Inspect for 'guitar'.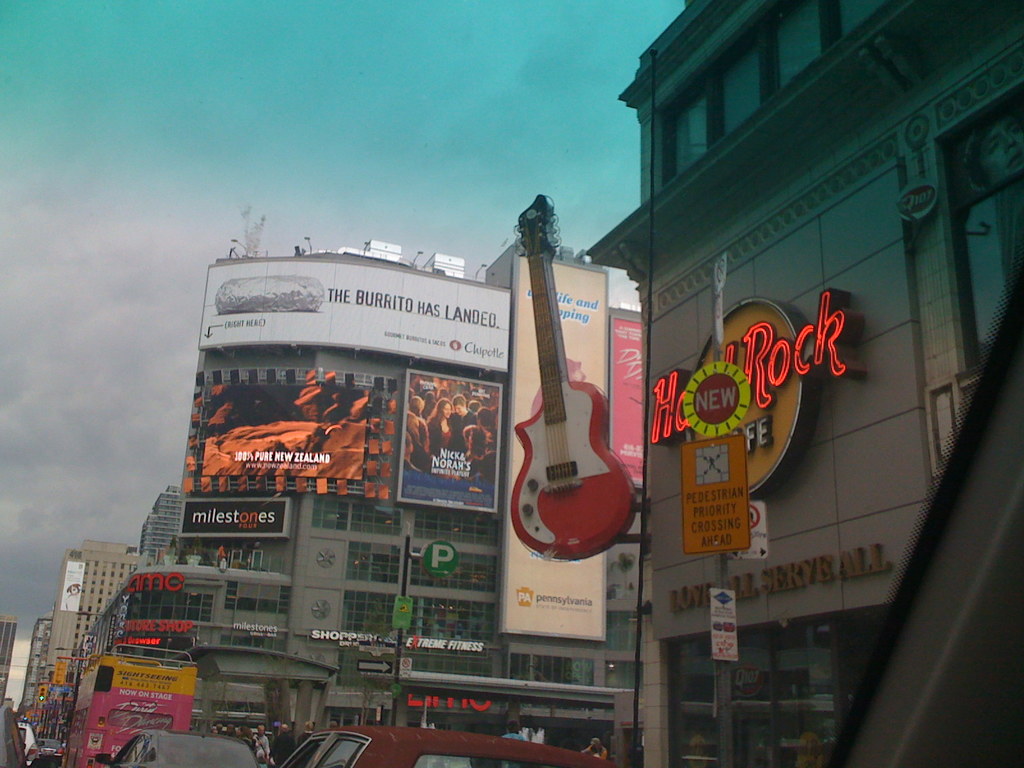
Inspection: <region>512, 191, 644, 563</region>.
